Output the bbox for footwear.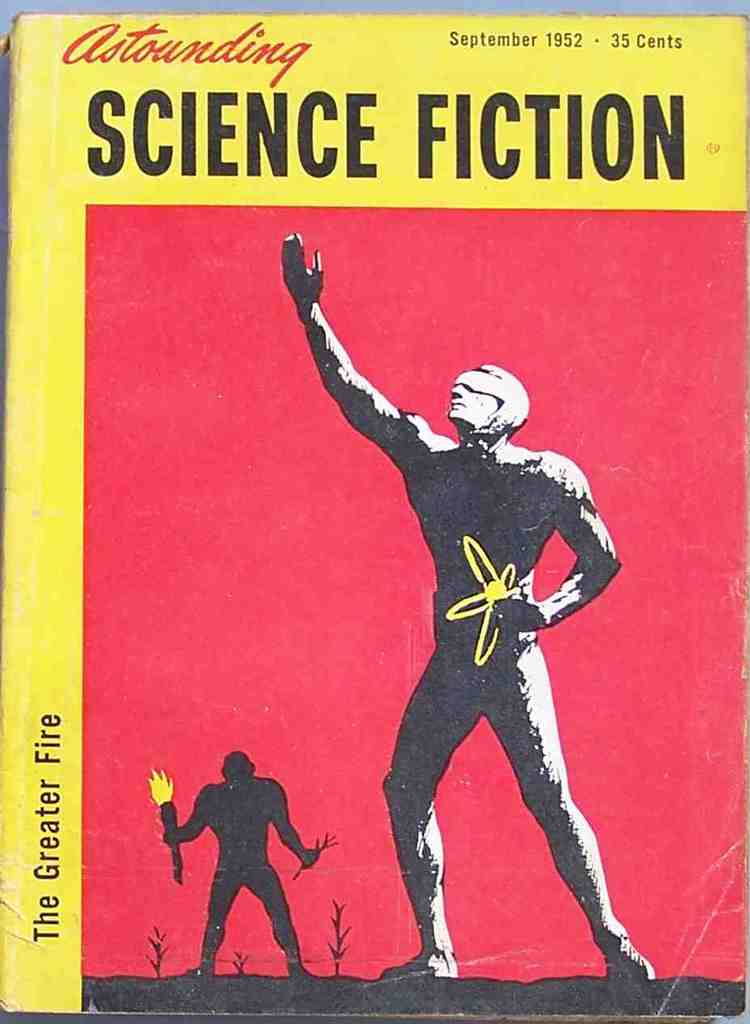
pyautogui.locateOnScreen(593, 934, 662, 981).
